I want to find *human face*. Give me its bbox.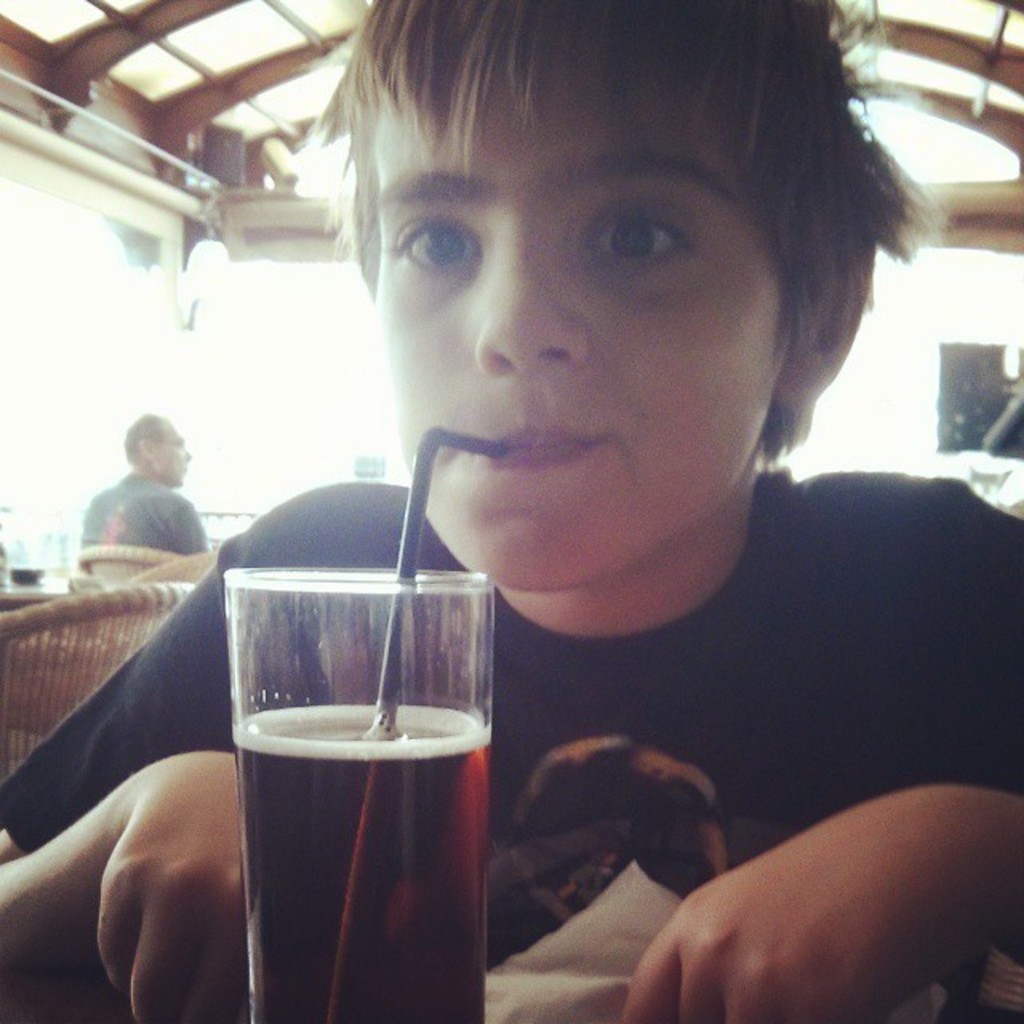
pyautogui.locateOnScreen(150, 418, 195, 490).
